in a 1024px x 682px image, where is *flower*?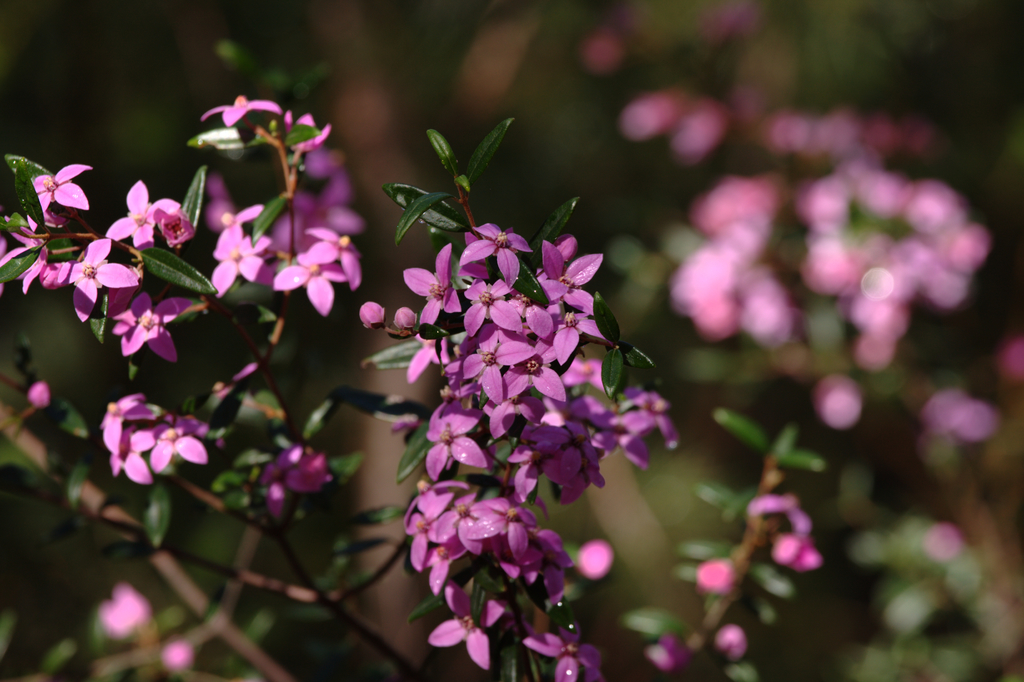
bbox(28, 160, 88, 215).
